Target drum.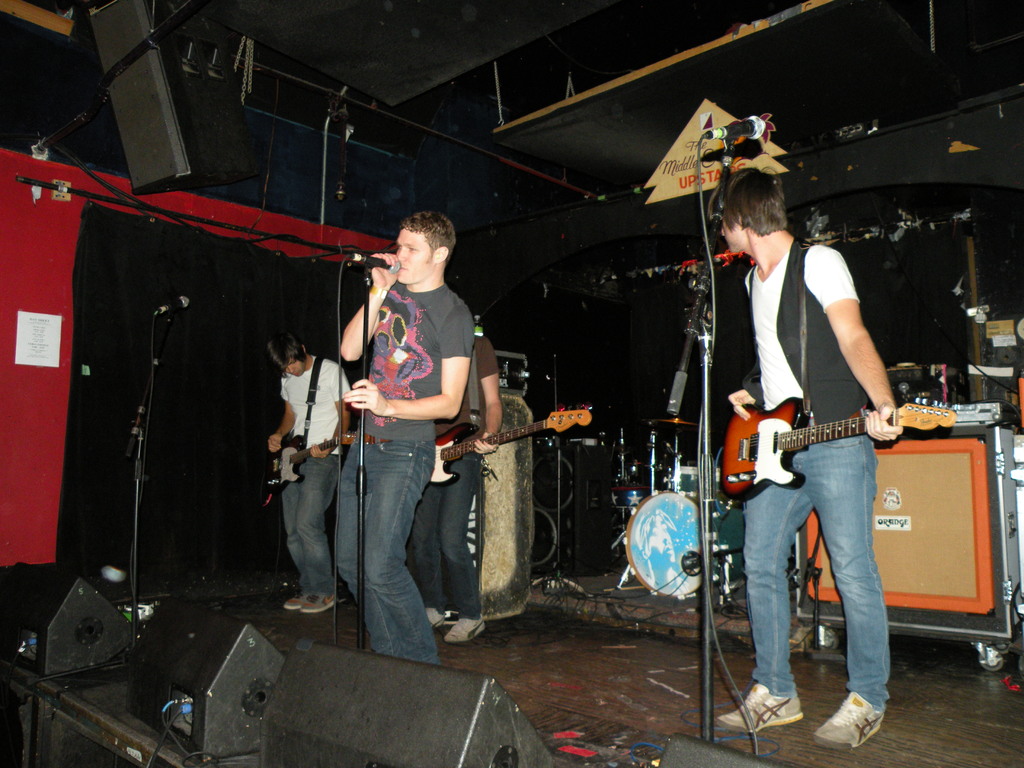
Target region: 667:467:725:507.
